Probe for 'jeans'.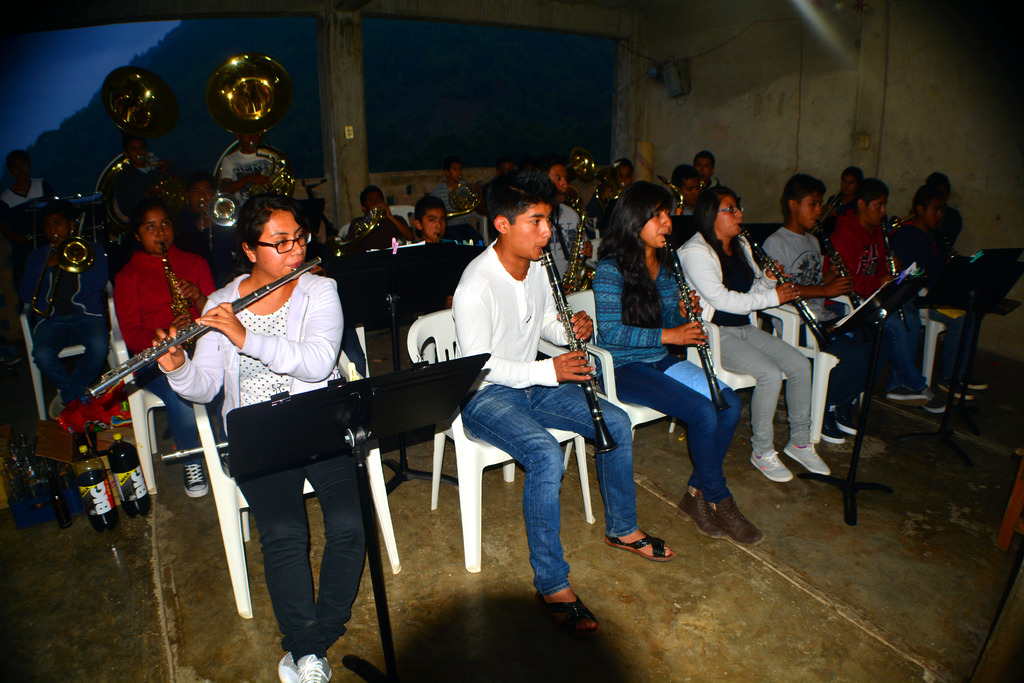
Probe result: l=881, t=309, r=923, b=388.
